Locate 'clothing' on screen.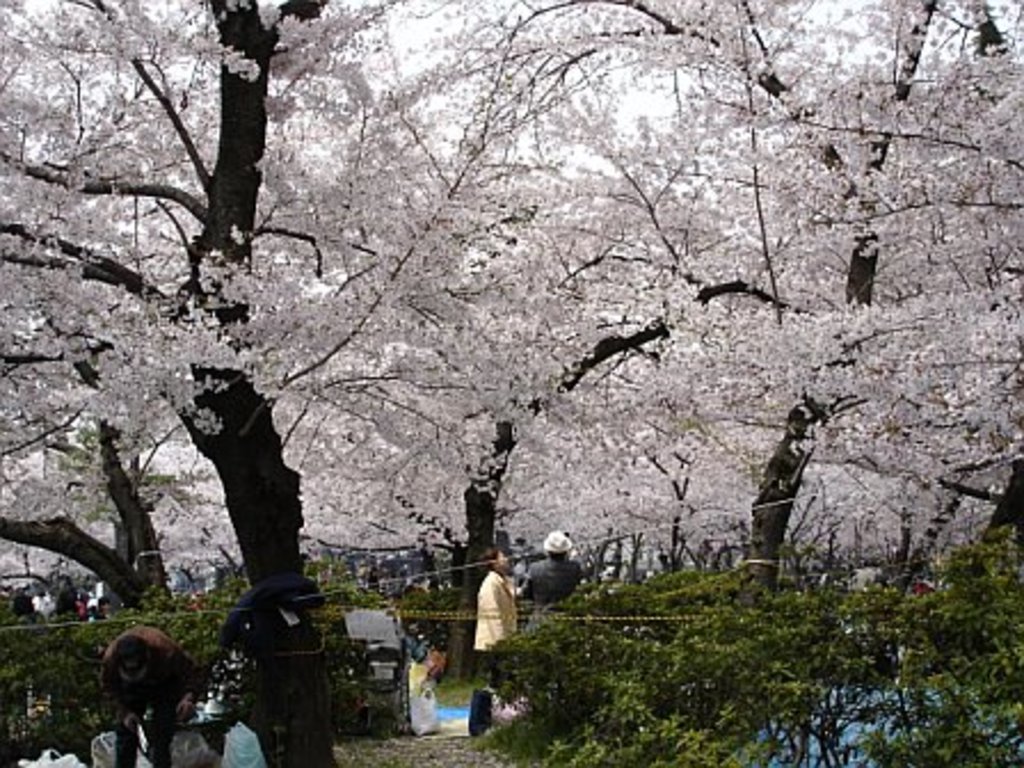
On screen at {"x1": 464, "y1": 569, "x2": 512, "y2": 683}.
